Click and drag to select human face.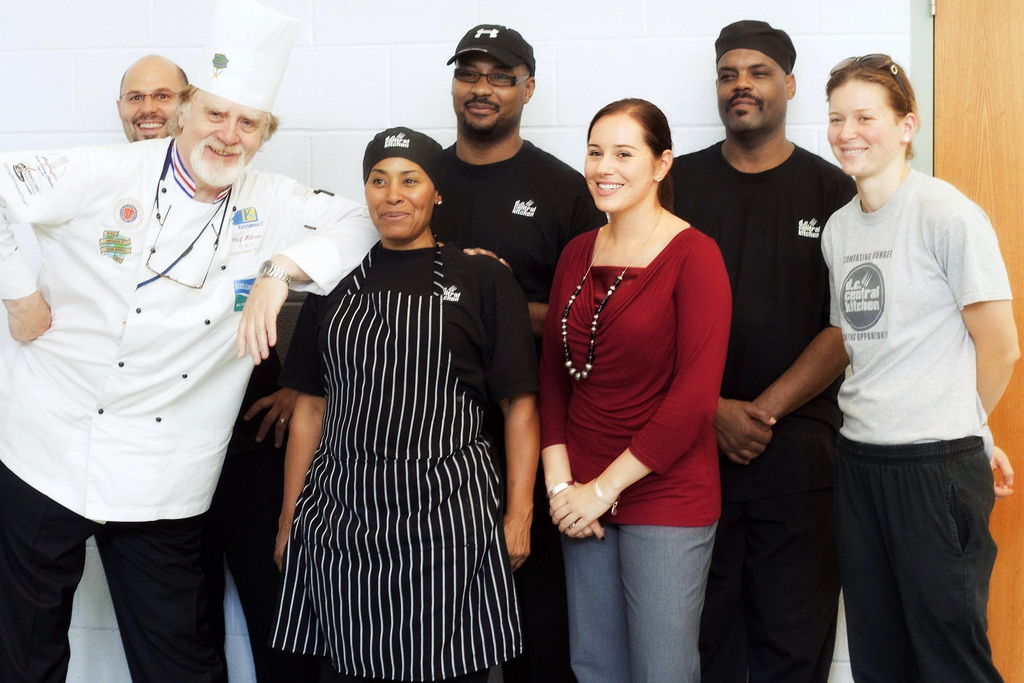
Selection: <box>457,54,524,134</box>.
